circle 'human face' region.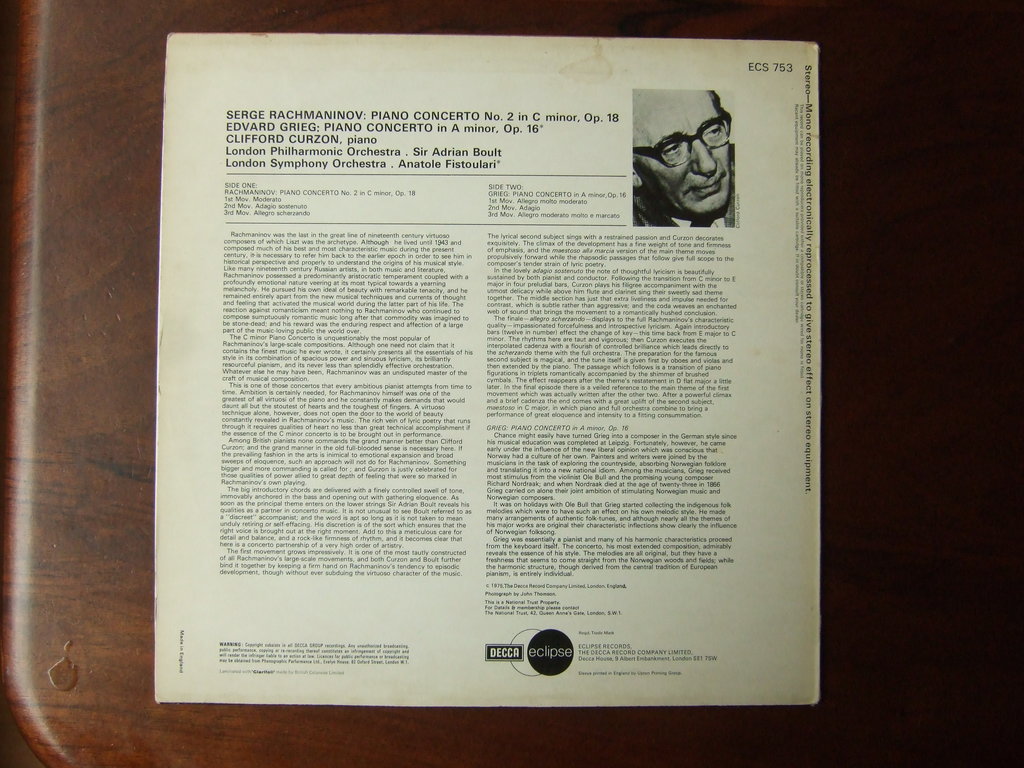
Region: bbox(628, 87, 734, 218).
